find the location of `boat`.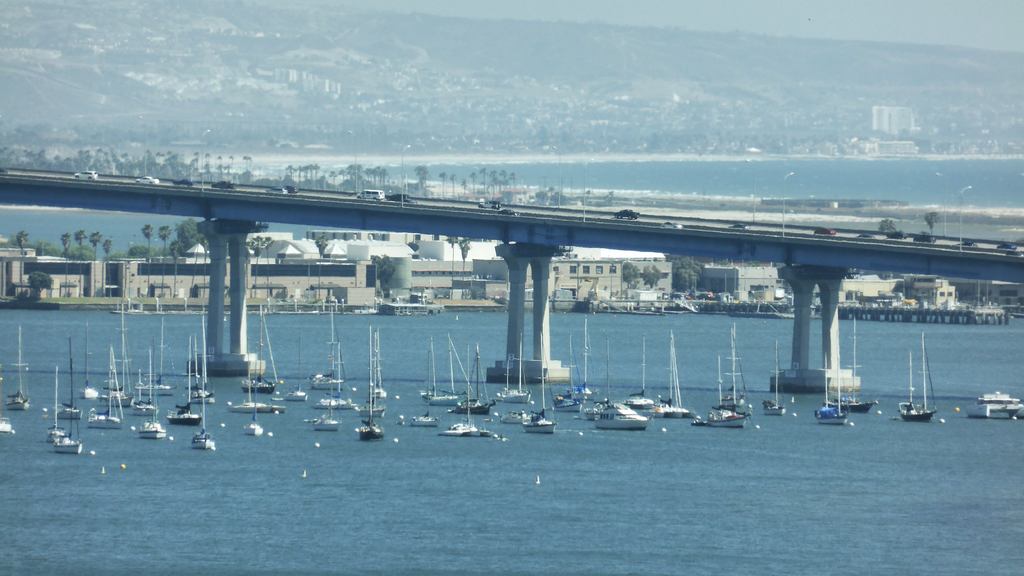
Location: [left=58, top=351, right=83, bottom=425].
